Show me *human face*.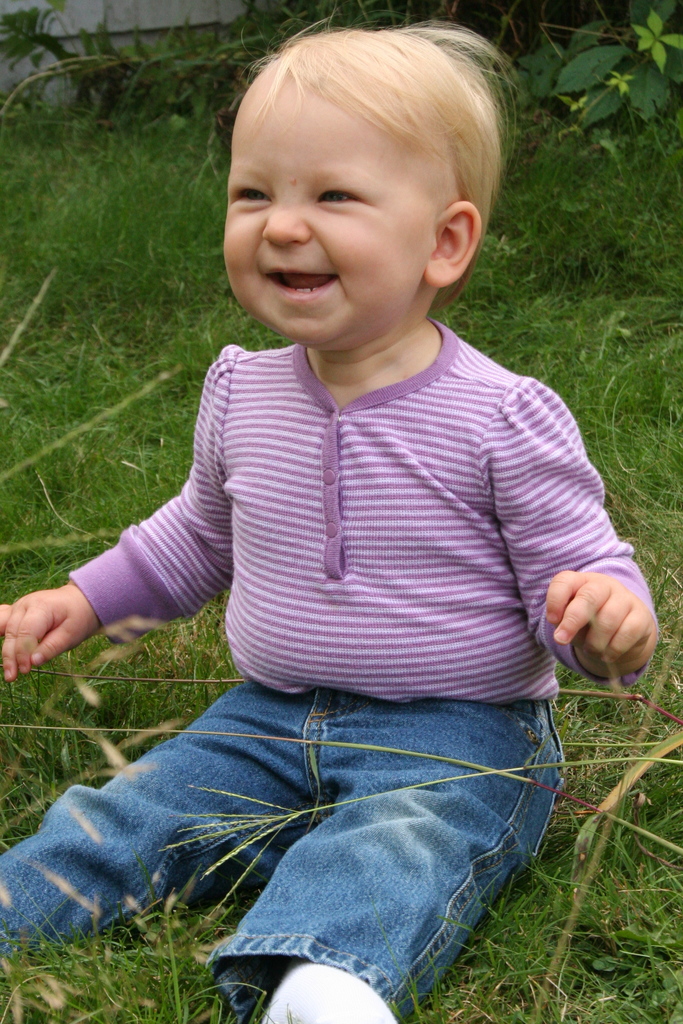
*human face* is here: {"left": 223, "top": 77, "right": 441, "bottom": 343}.
